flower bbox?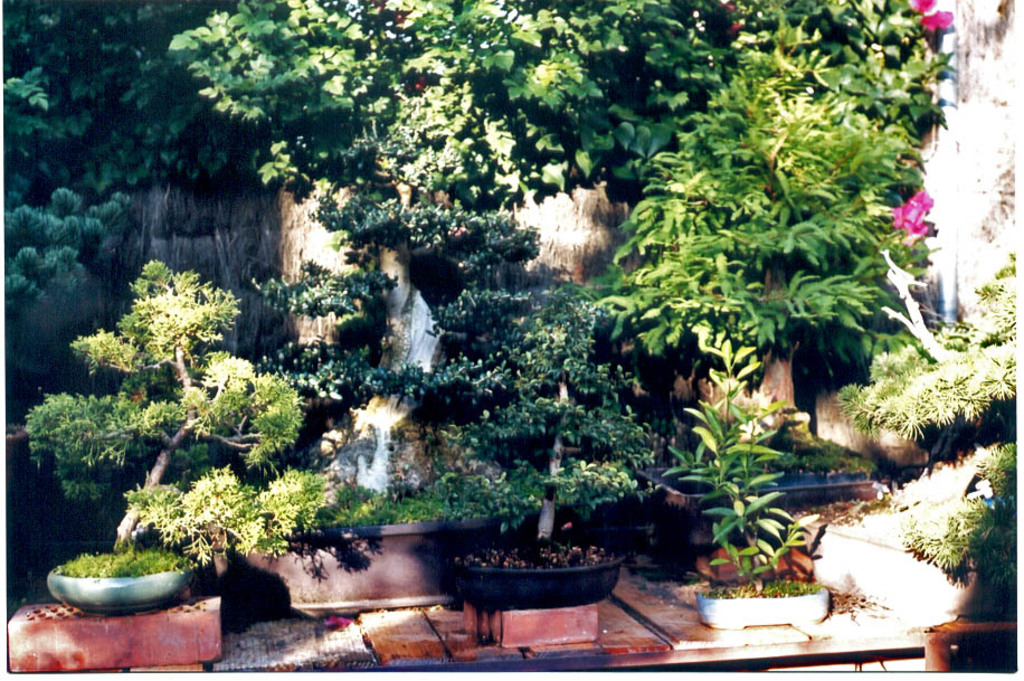
(x1=732, y1=22, x2=742, y2=36)
